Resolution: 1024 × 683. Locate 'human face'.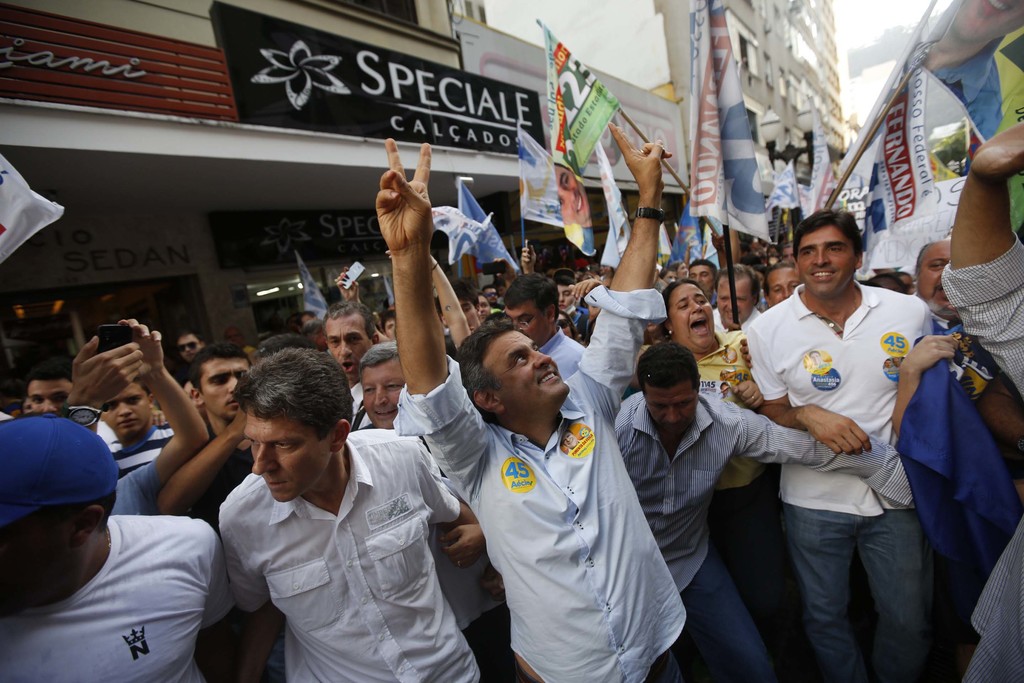
select_region(950, 0, 1023, 42).
